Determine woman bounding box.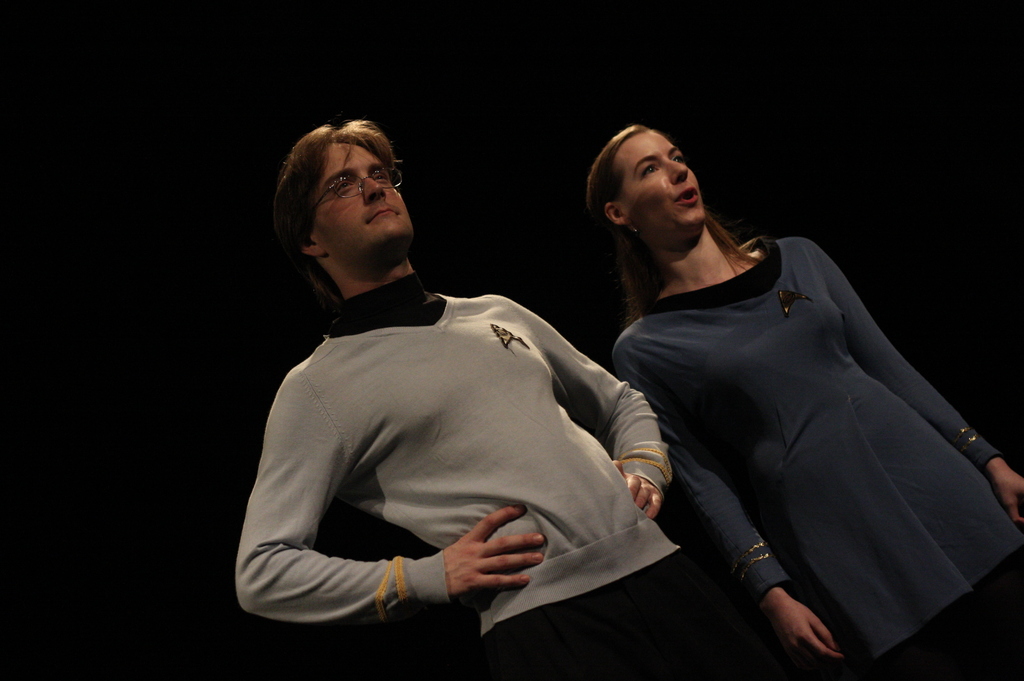
Determined: box=[600, 120, 1021, 680].
